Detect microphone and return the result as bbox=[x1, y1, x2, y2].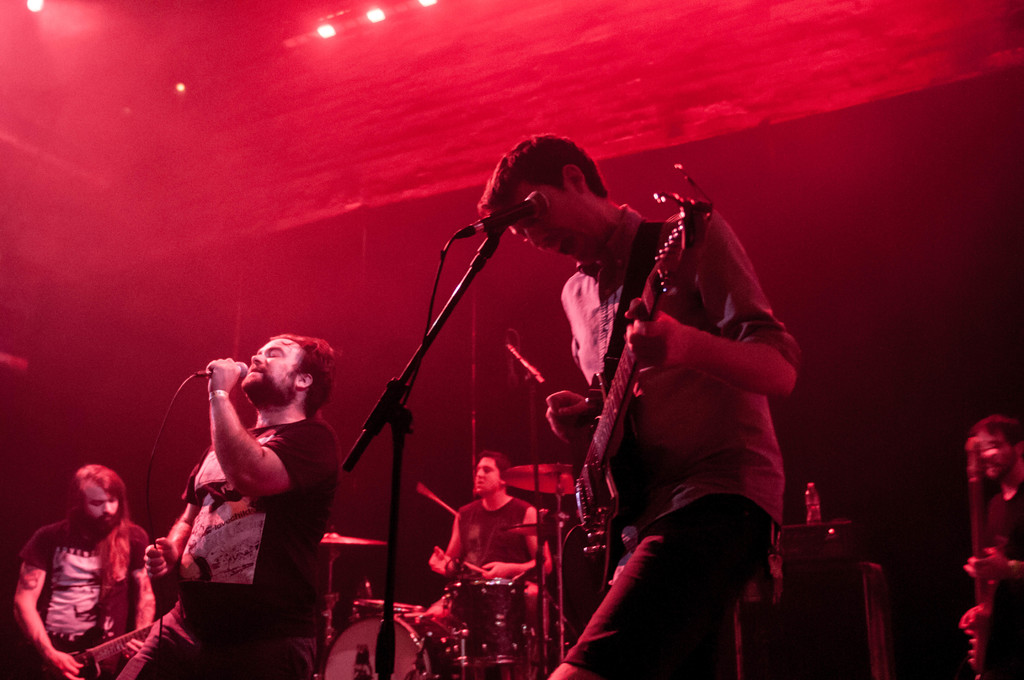
bbox=[193, 358, 250, 376].
